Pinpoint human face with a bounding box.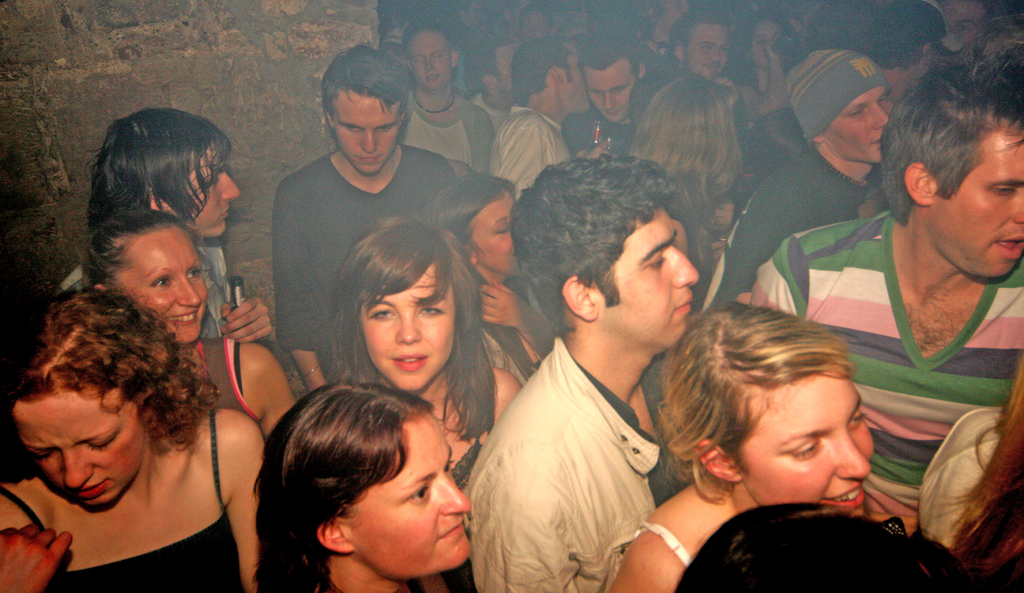
{"x1": 587, "y1": 63, "x2": 628, "y2": 122}.
